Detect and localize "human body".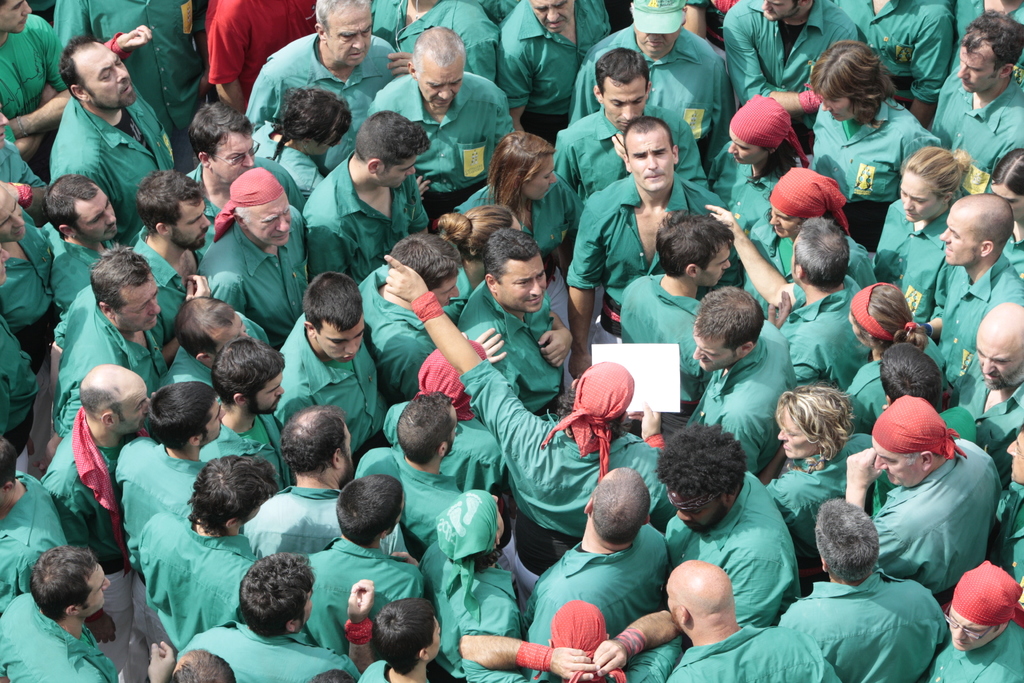
Localized at [881,336,976,442].
